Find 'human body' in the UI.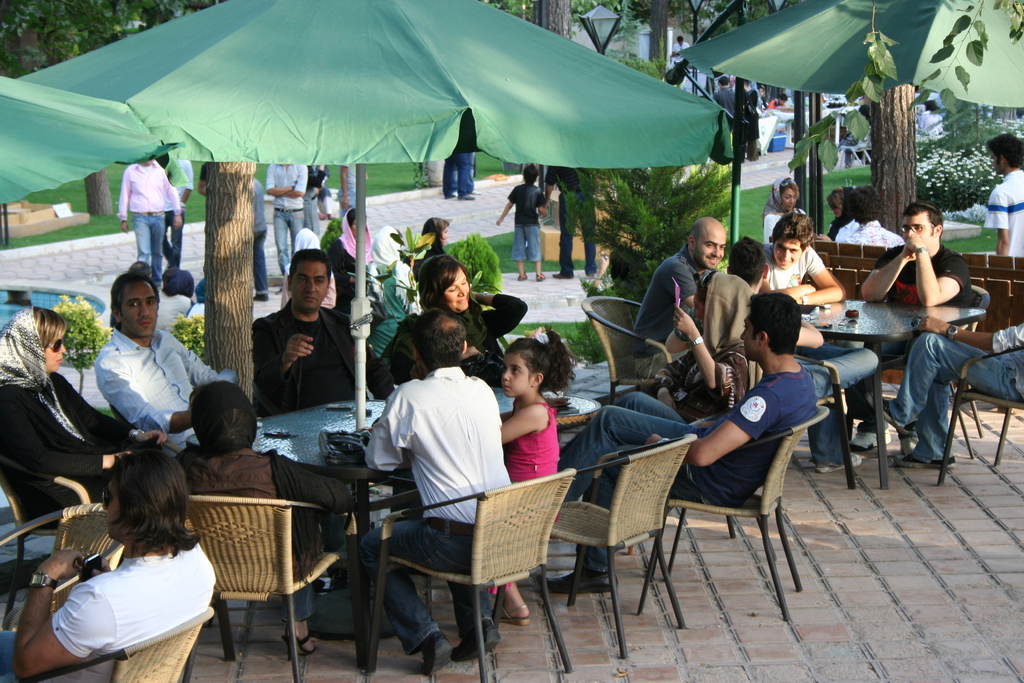
UI element at x1=779 y1=223 x2=856 y2=313.
